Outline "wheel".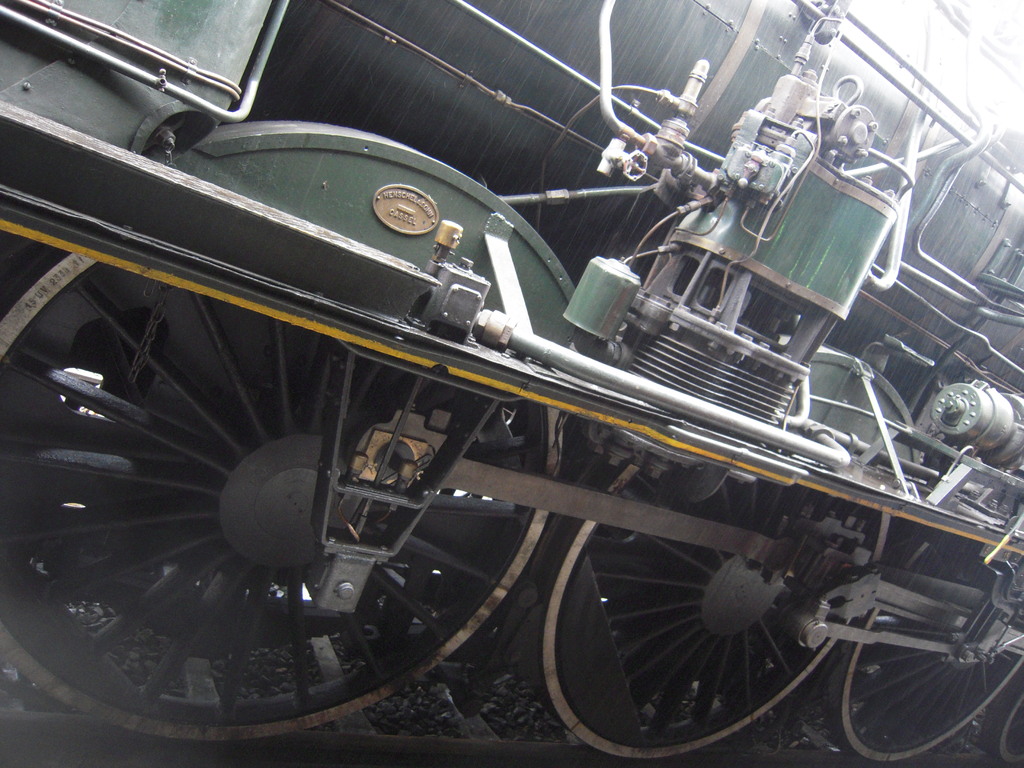
Outline: [0,250,568,746].
